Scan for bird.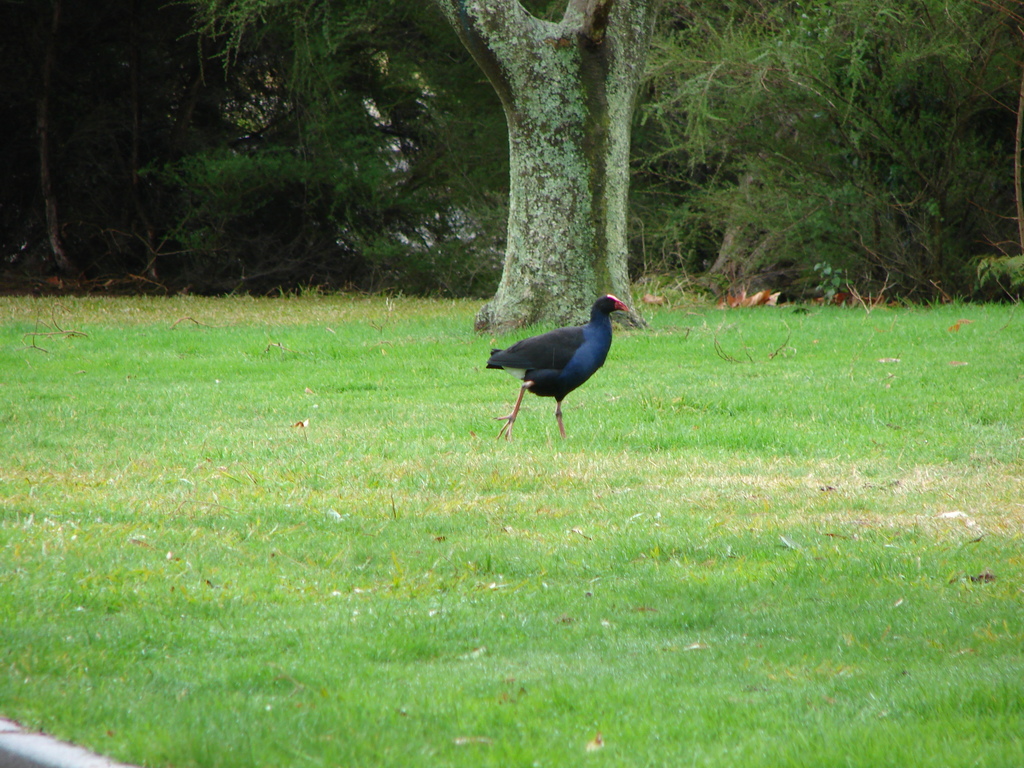
Scan result: box=[468, 284, 637, 440].
